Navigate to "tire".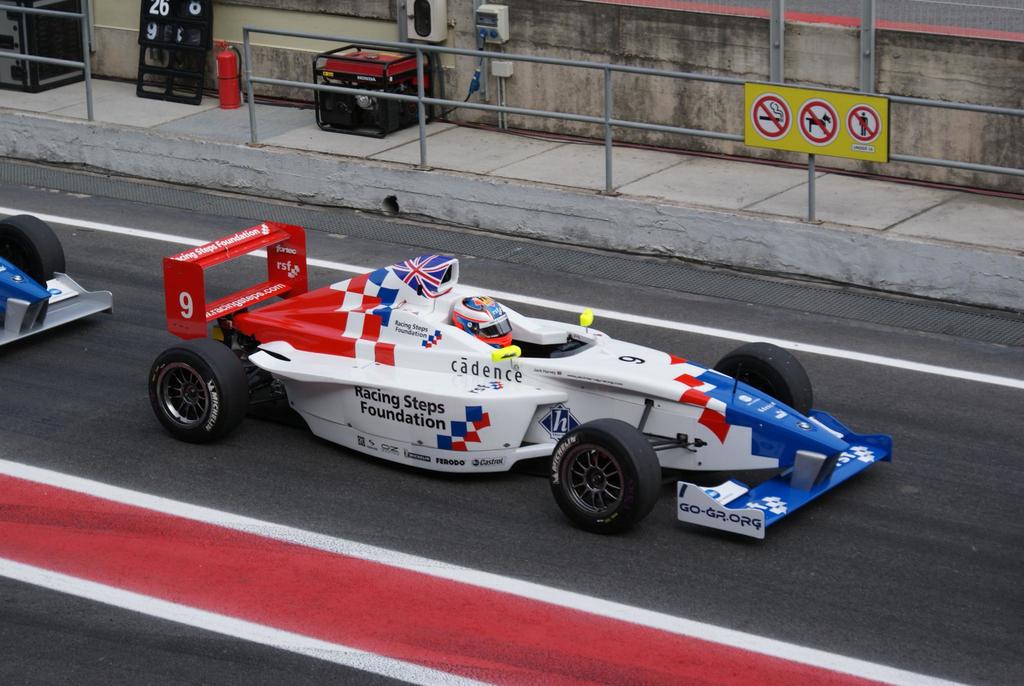
Navigation target: bbox=(0, 213, 68, 288).
